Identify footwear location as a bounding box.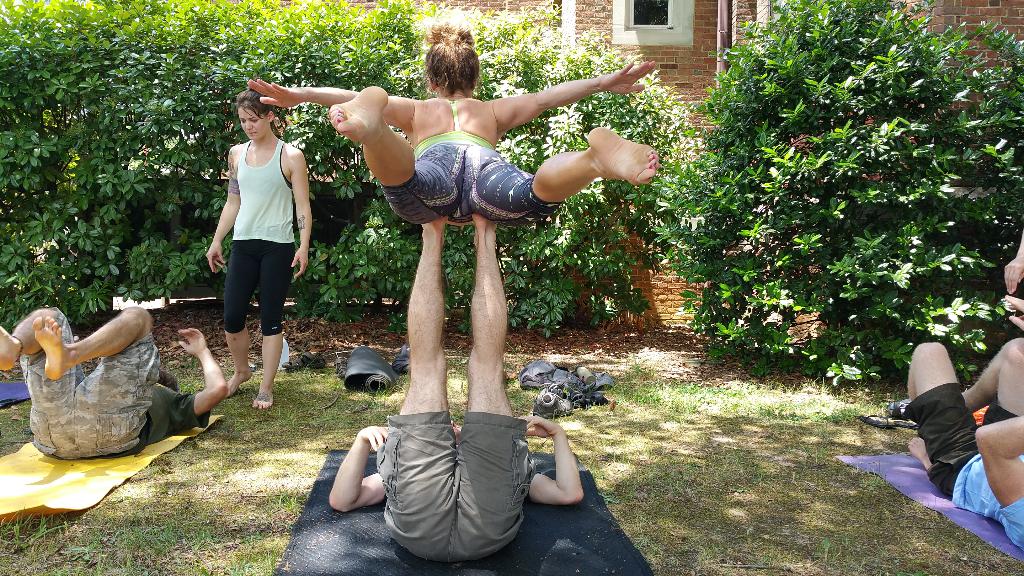
394/345/413/365.
